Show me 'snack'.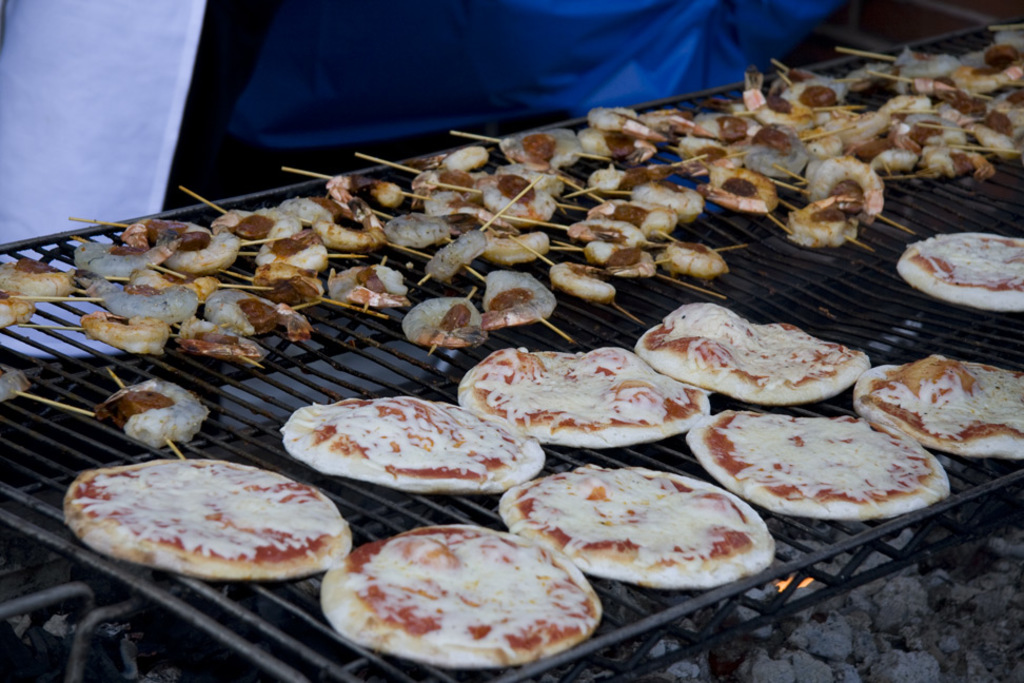
'snack' is here: [x1=634, y1=300, x2=863, y2=410].
